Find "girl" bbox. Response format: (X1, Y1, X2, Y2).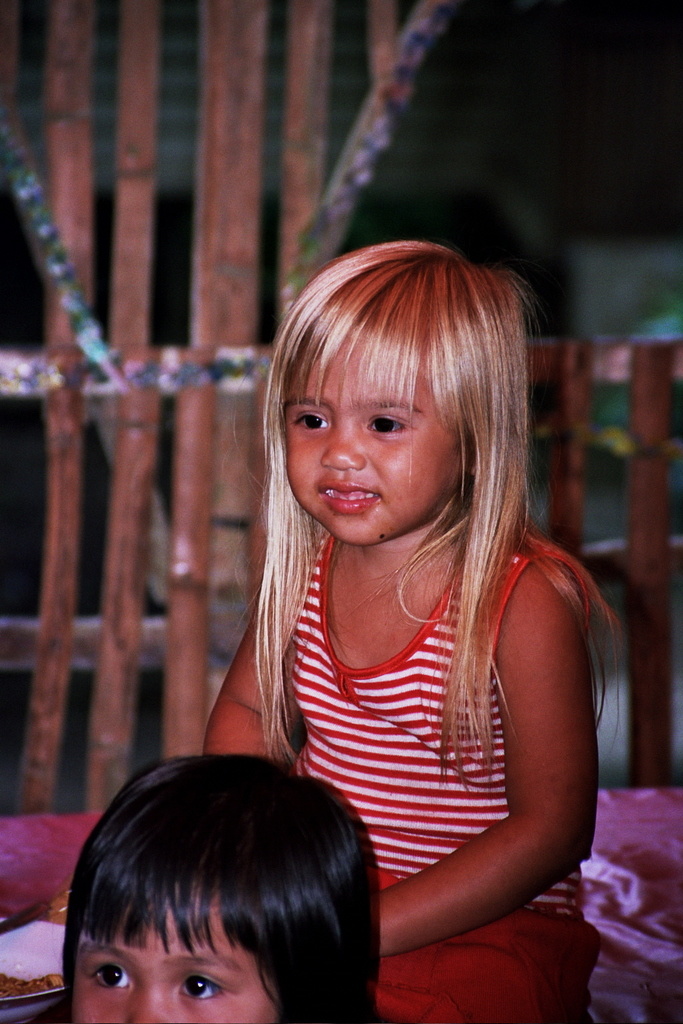
(207, 244, 626, 1023).
